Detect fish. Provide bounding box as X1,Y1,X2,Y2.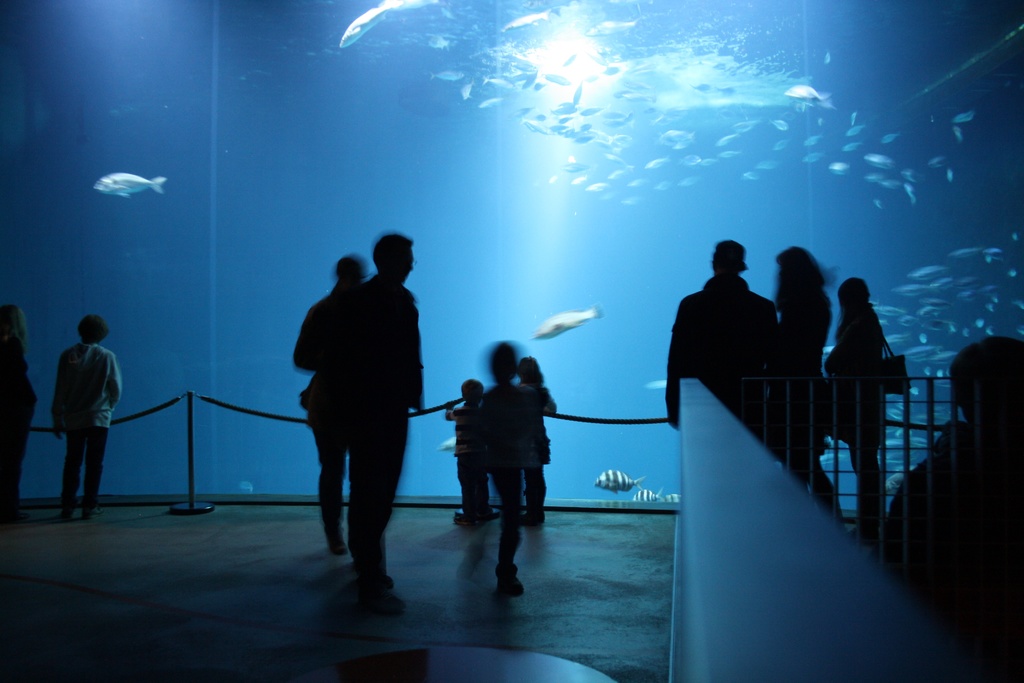
846,124,870,140.
